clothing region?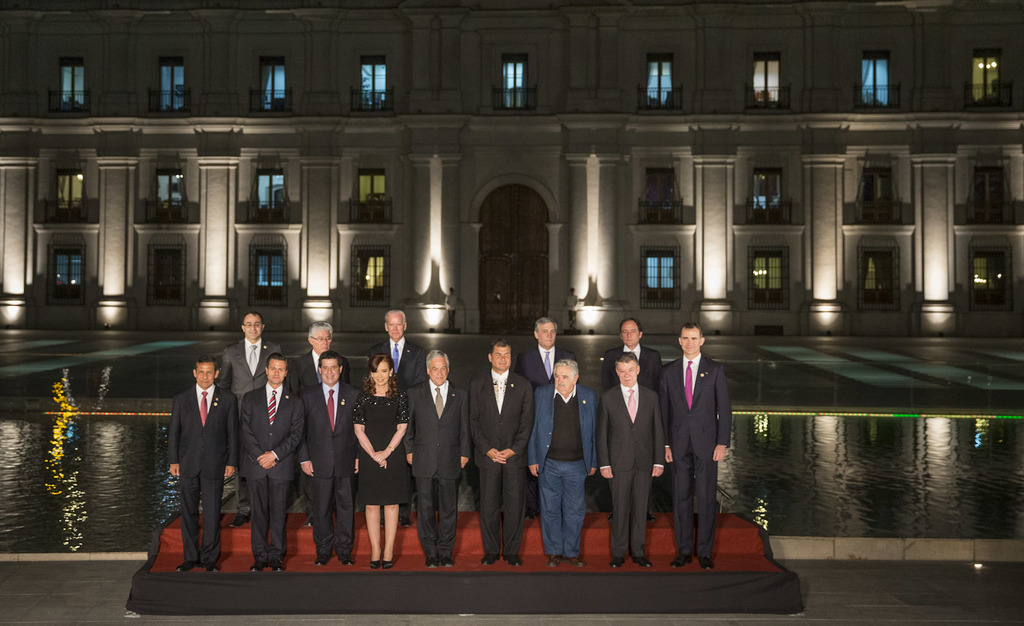
(left=299, top=381, right=358, bottom=561)
